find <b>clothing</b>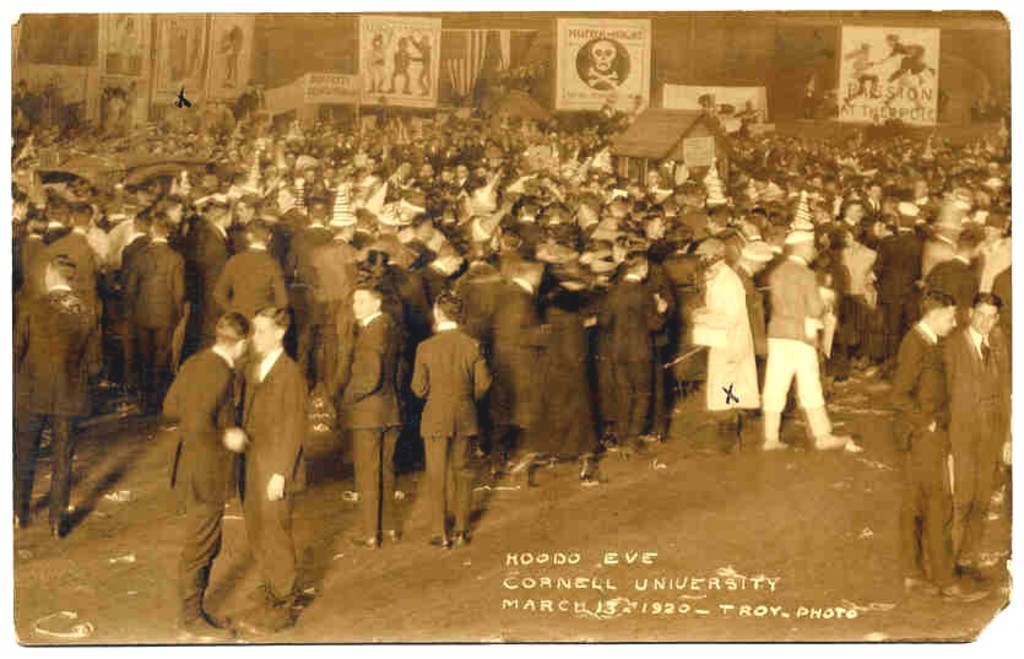
242,345,310,606
